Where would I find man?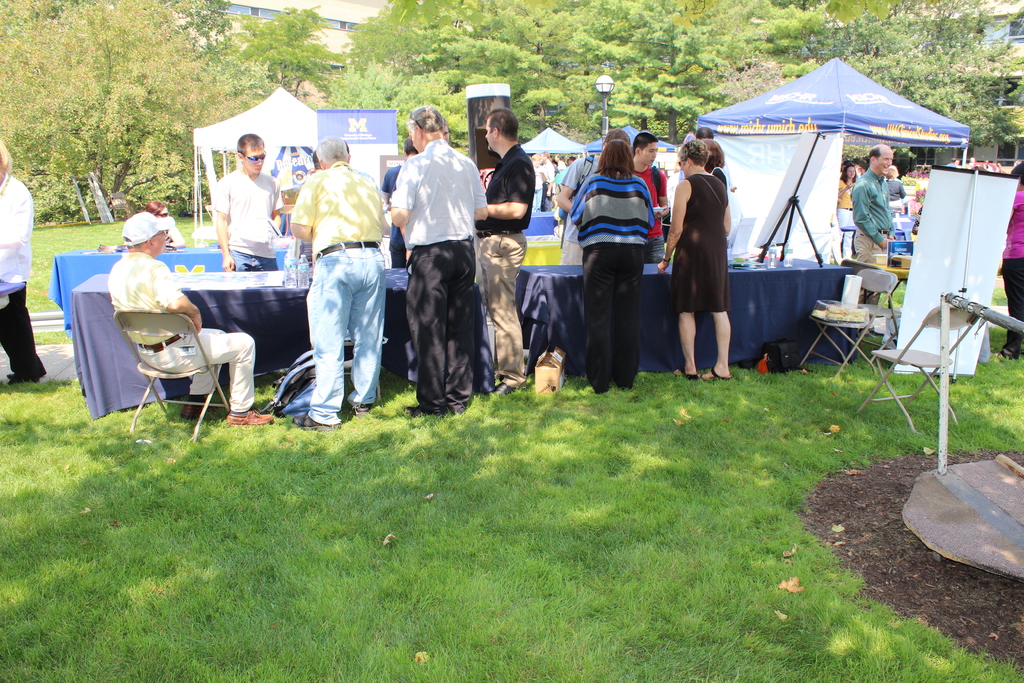
At box(539, 151, 552, 201).
